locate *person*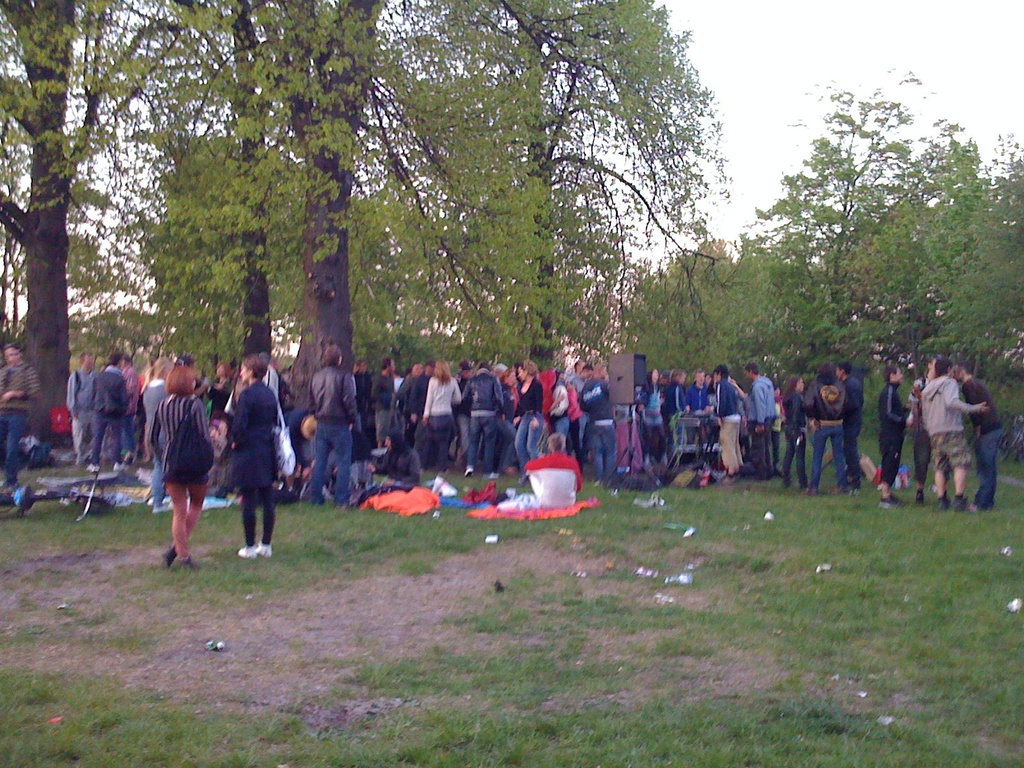
[660,369,690,448]
